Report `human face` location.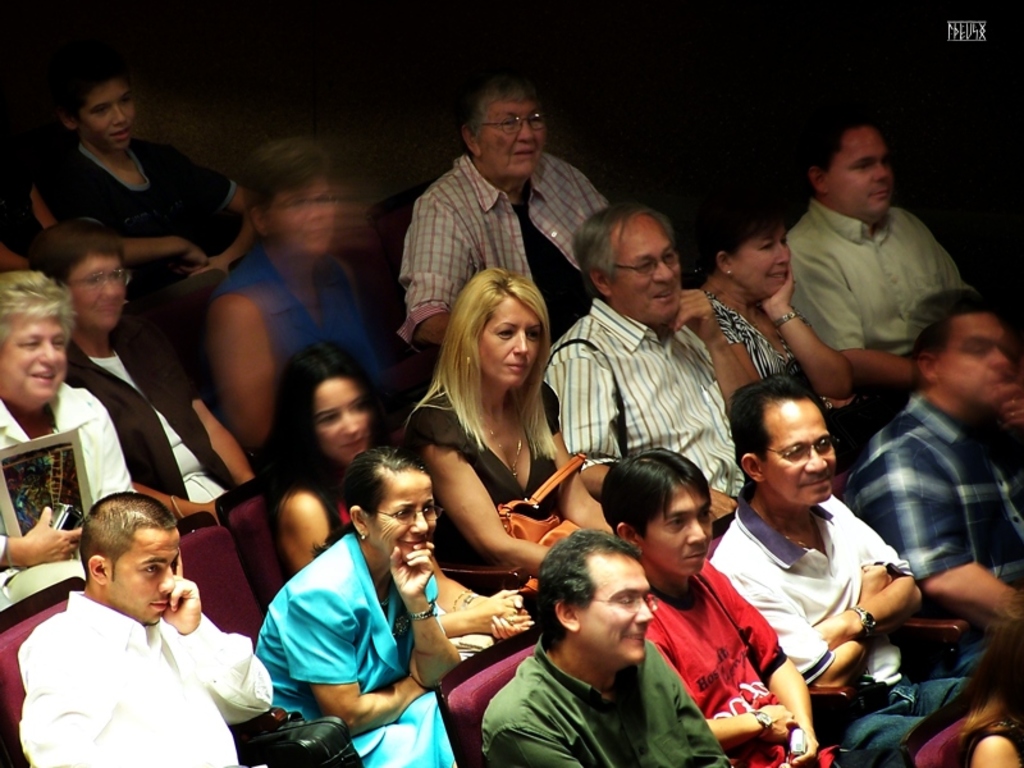
Report: [left=77, top=69, right=134, bottom=145].
